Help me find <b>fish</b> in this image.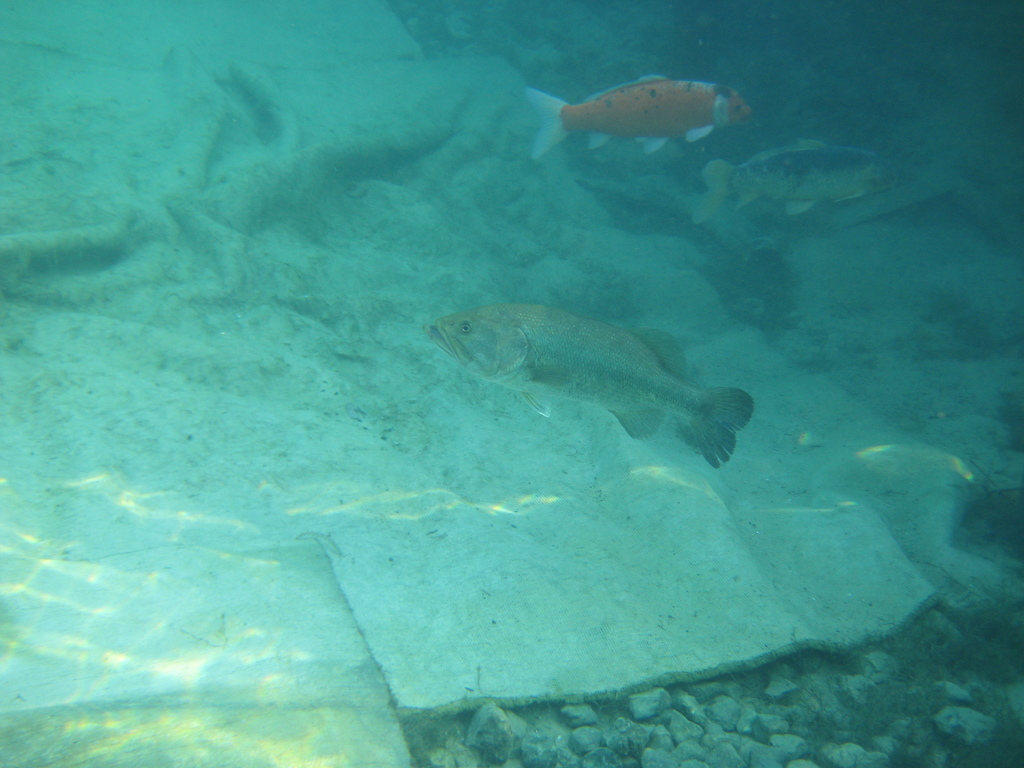
Found it: 692, 135, 916, 222.
